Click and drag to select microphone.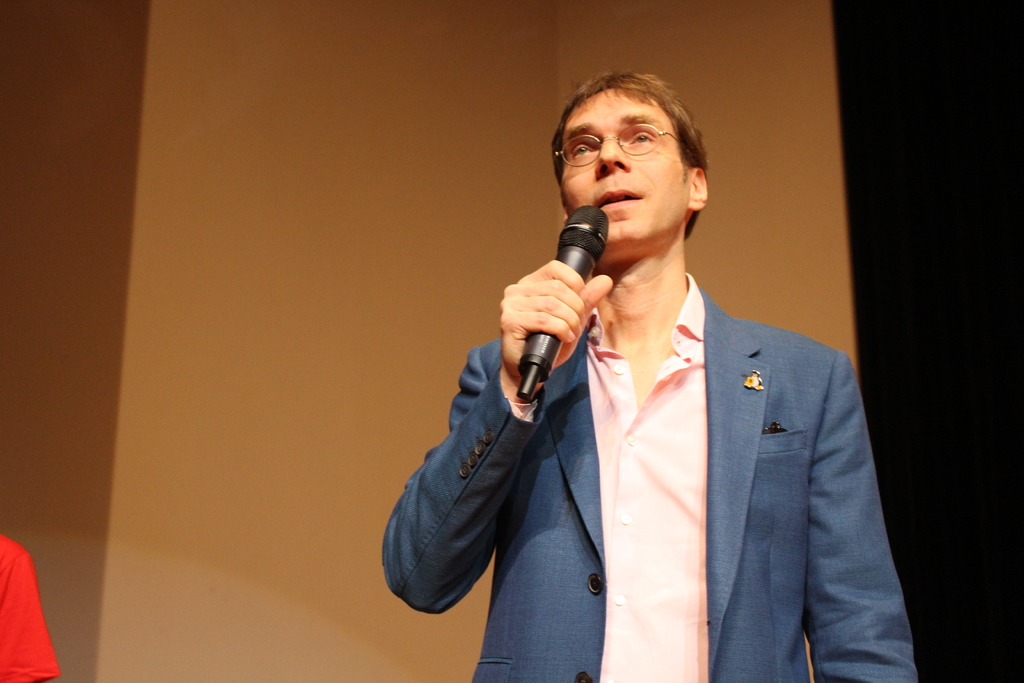
Selection: rect(516, 204, 606, 401).
